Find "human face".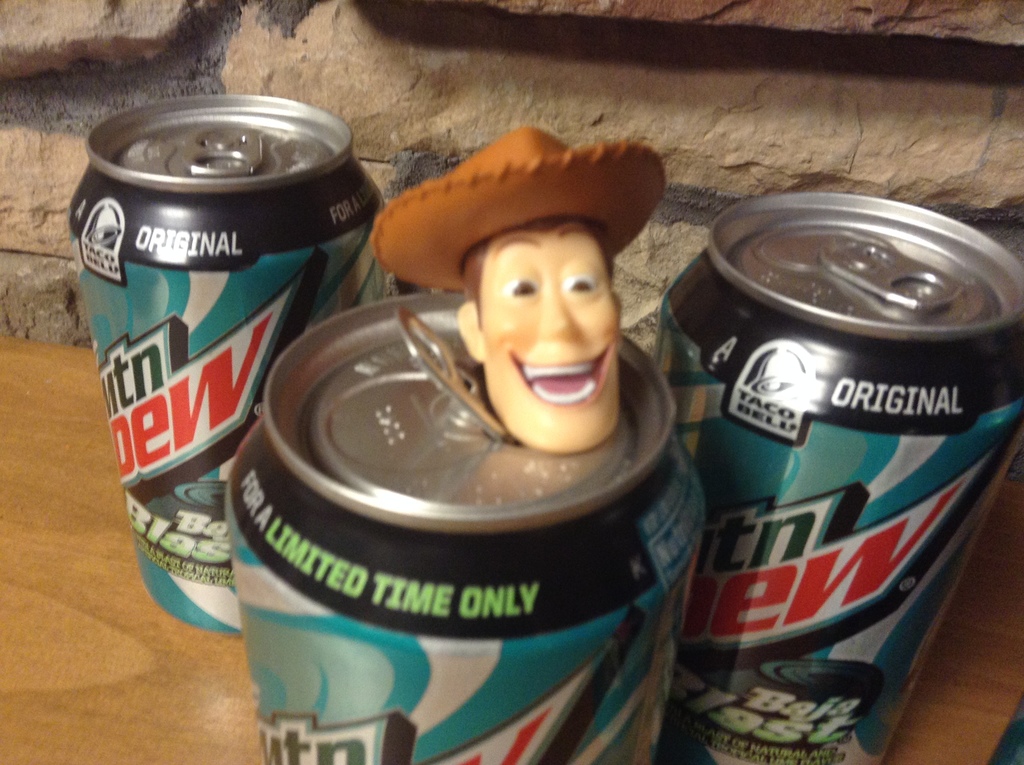
(left=448, top=214, right=620, bottom=457).
